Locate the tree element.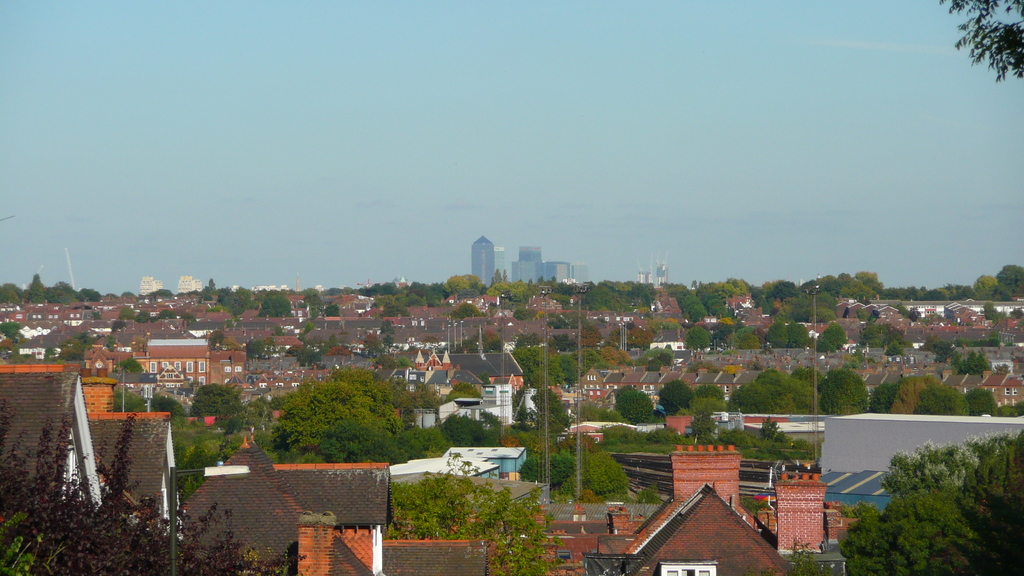
Element bbox: [x1=264, y1=368, x2=410, y2=458].
